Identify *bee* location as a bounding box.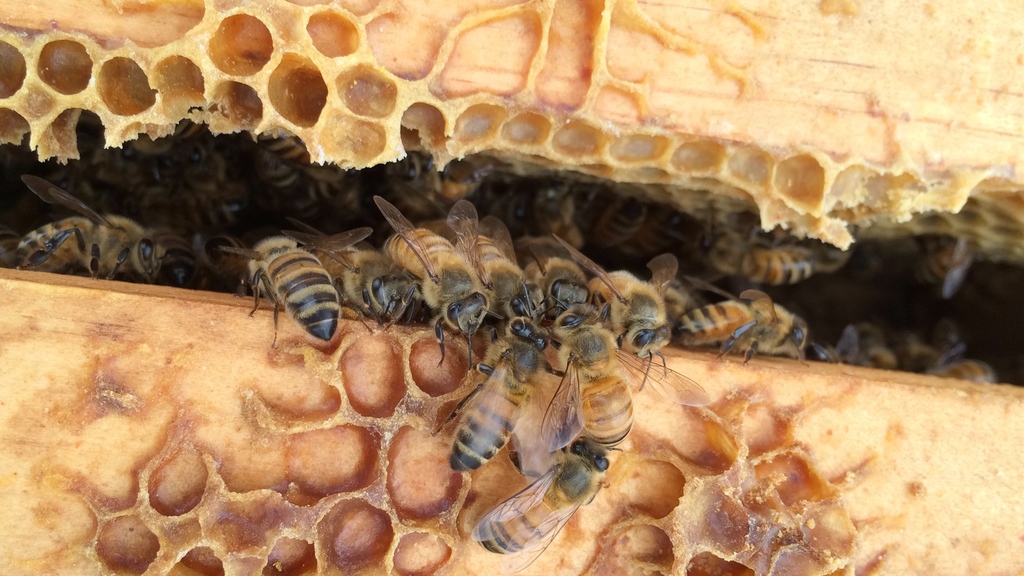
49, 141, 167, 211.
